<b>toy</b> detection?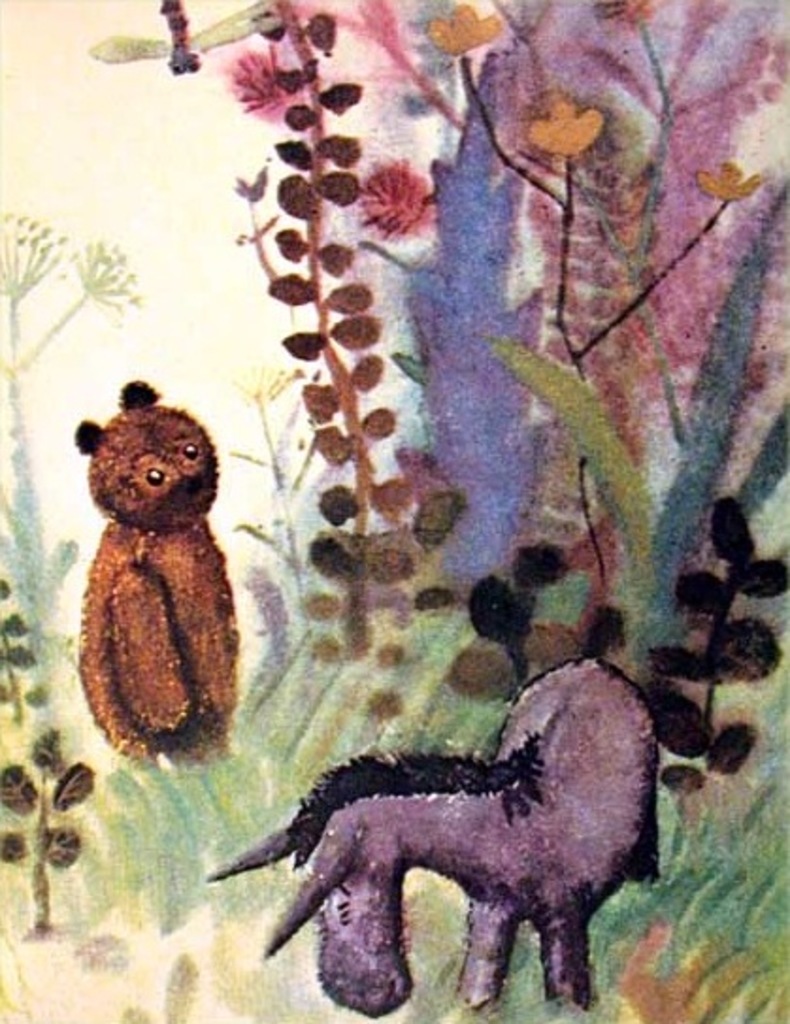
pyautogui.locateOnScreen(204, 656, 664, 1020)
